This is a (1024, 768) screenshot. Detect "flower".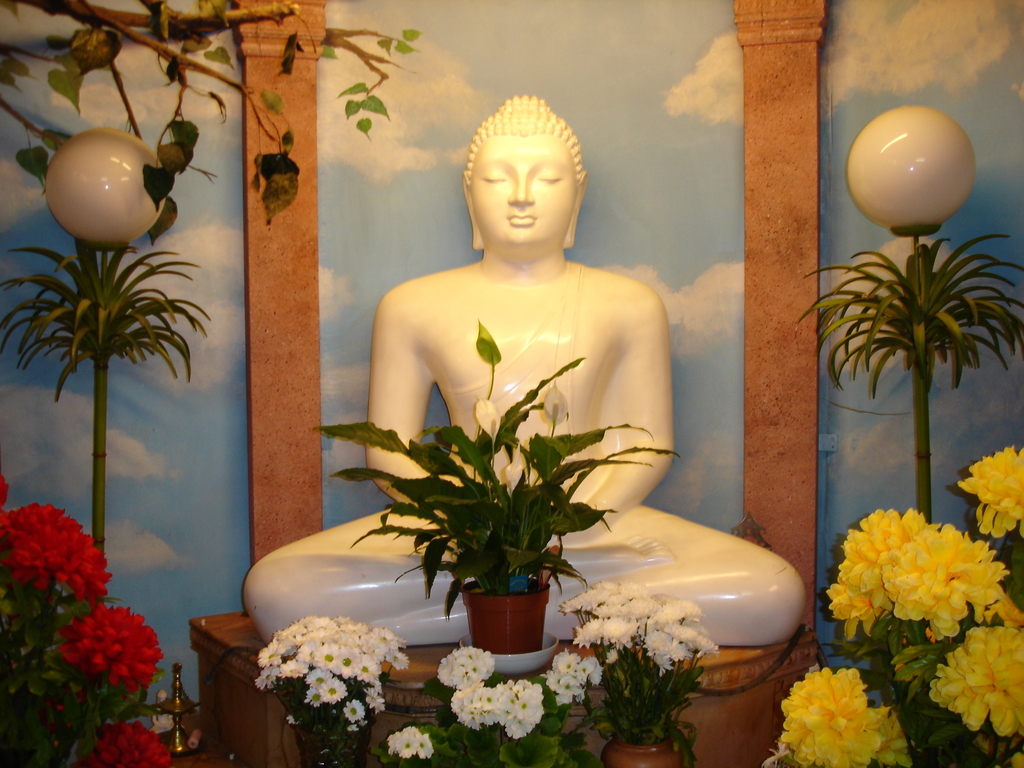
(501,445,526,497).
